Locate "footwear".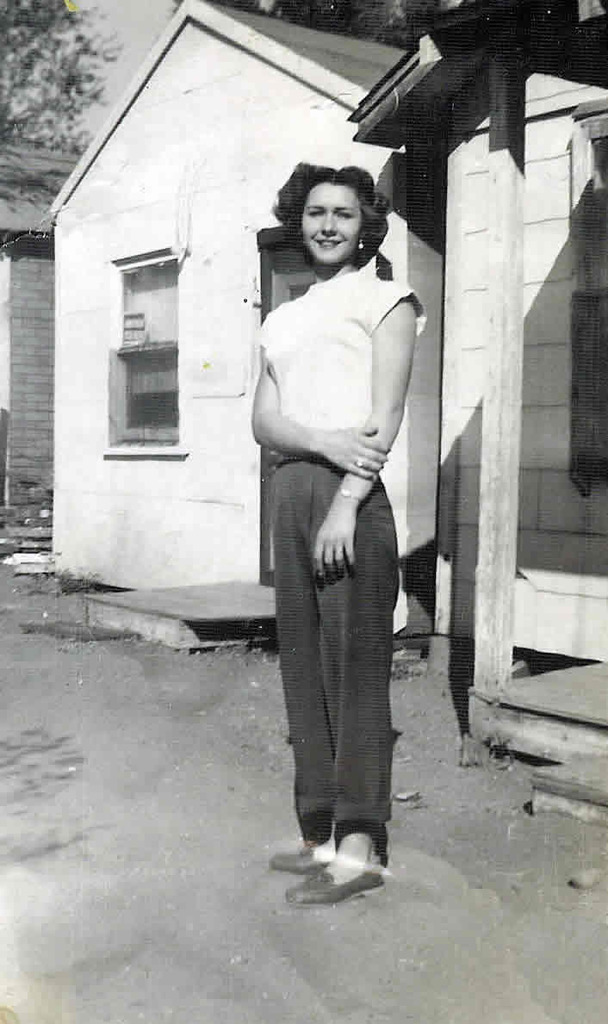
Bounding box: [x1=267, y1=843, x2=335, y2=872].
